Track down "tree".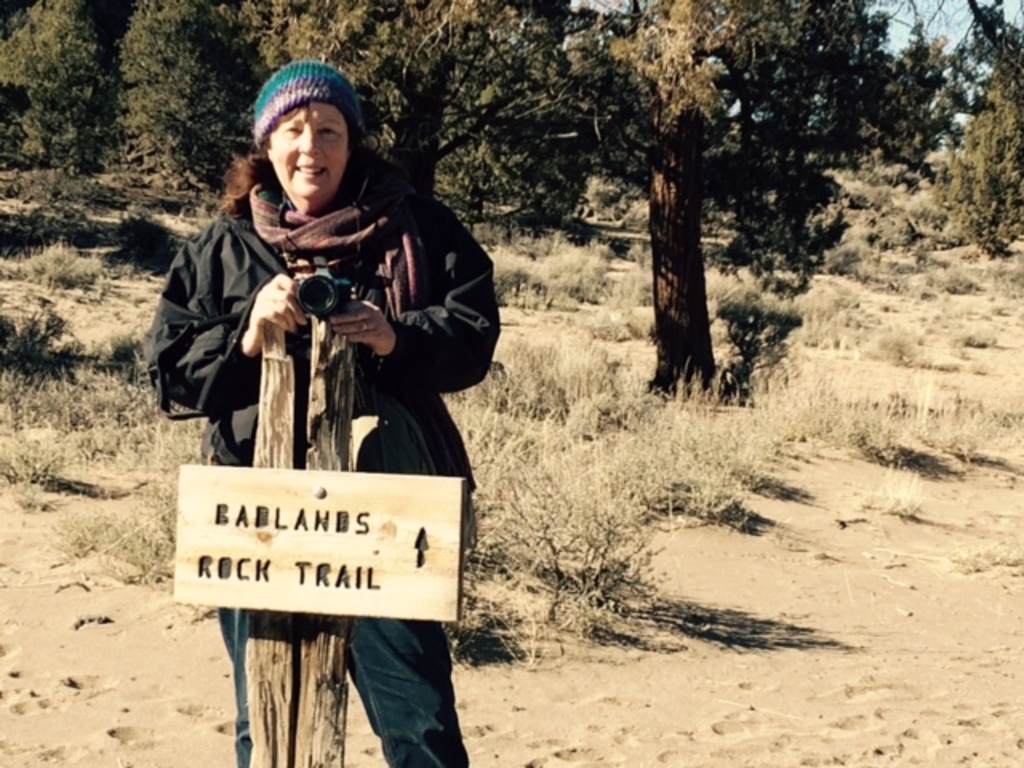
Tracked to detection(605, 0, 829, 403).
